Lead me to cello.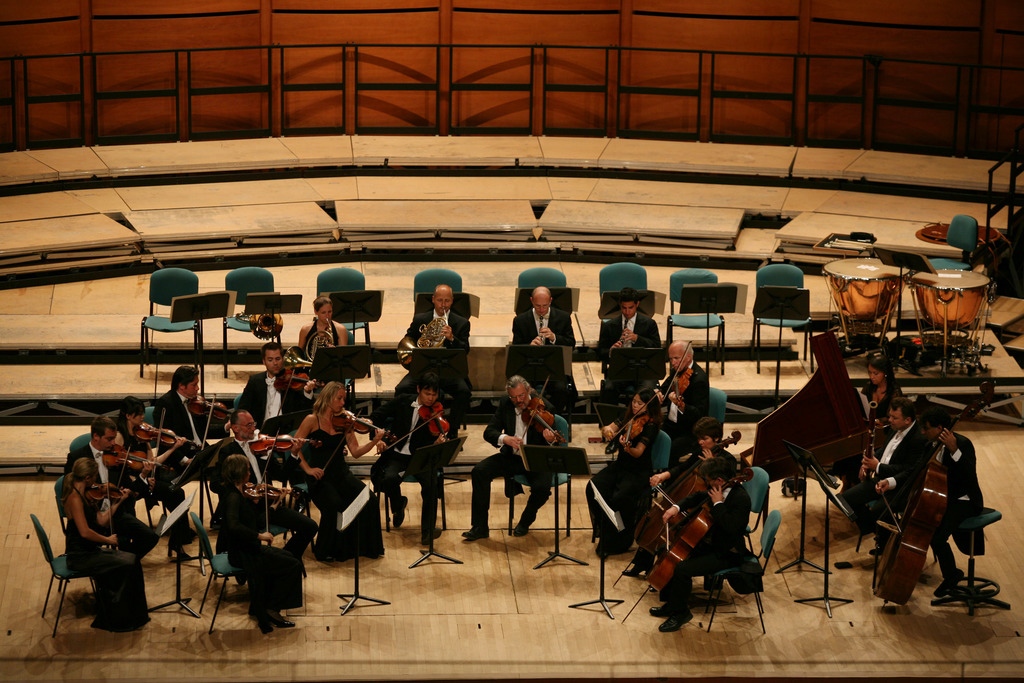
Lead to l=101, t=442, r=150, b=477.
